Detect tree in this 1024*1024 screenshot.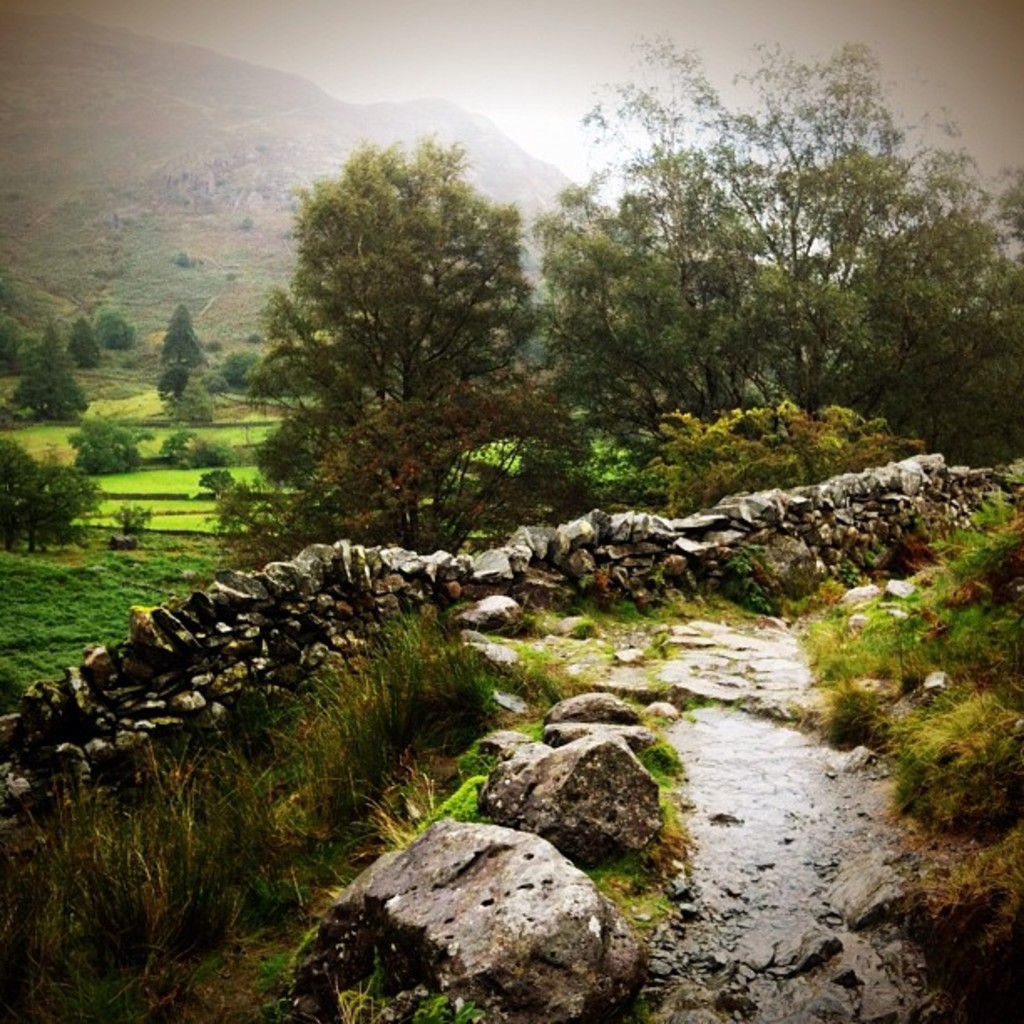
Detection: (3, 435, 105, 557).
